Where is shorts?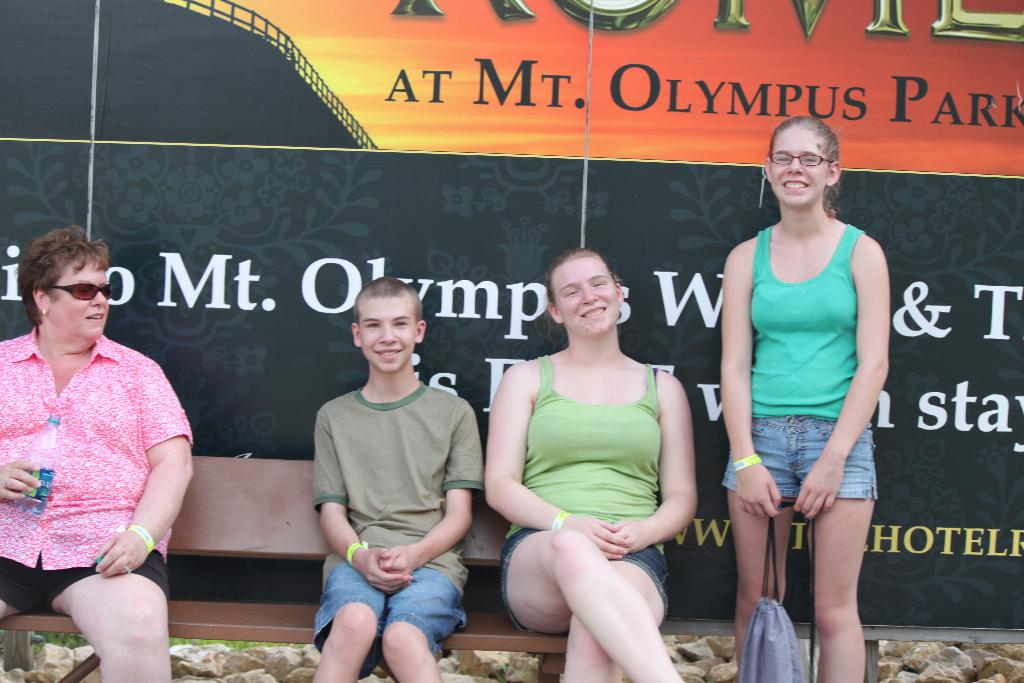
detection(311, 567, 465, 681).
